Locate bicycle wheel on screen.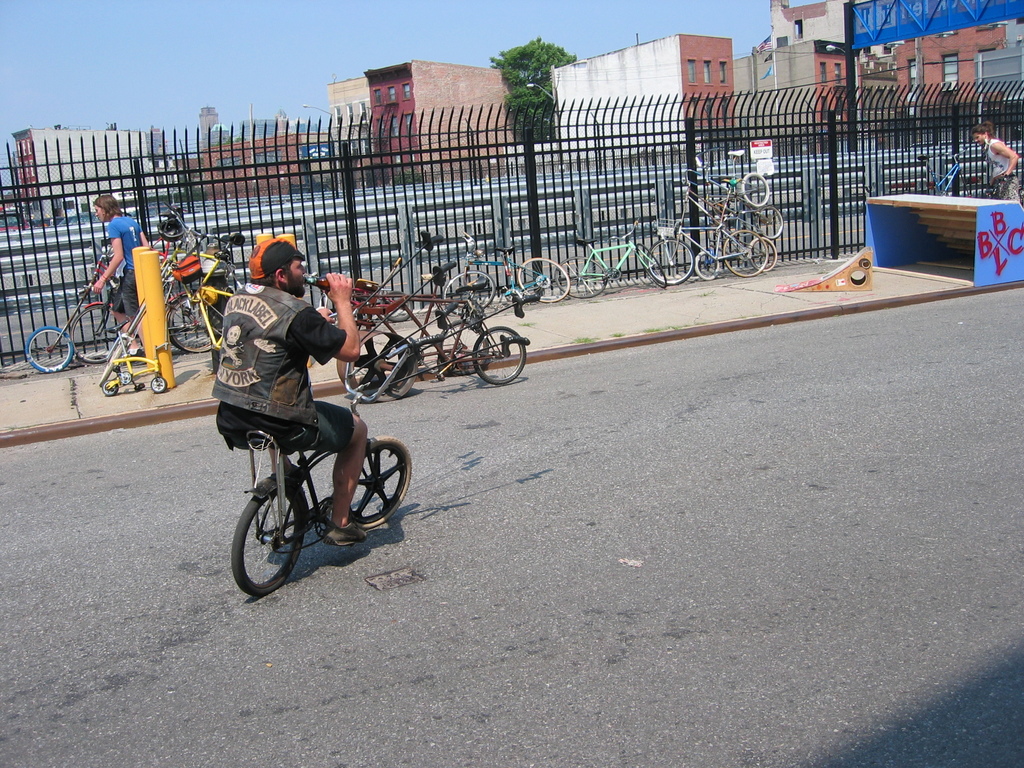
On screen at BBox(551, 254, 611, 301).
